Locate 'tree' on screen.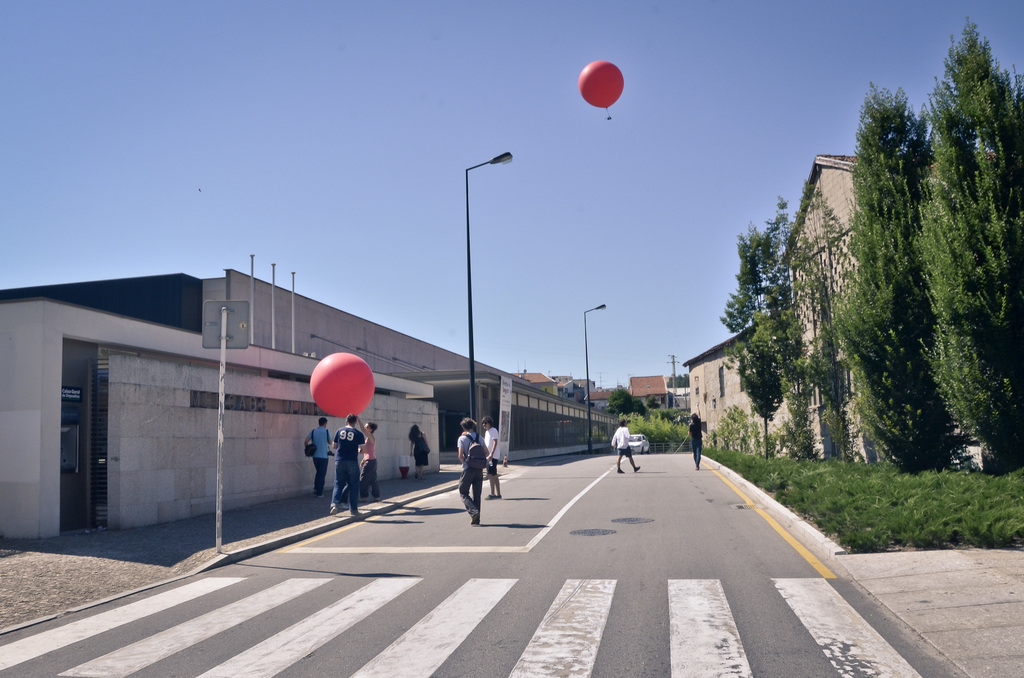
On screen at [left=607, top=386, right=640, bottom=420].
